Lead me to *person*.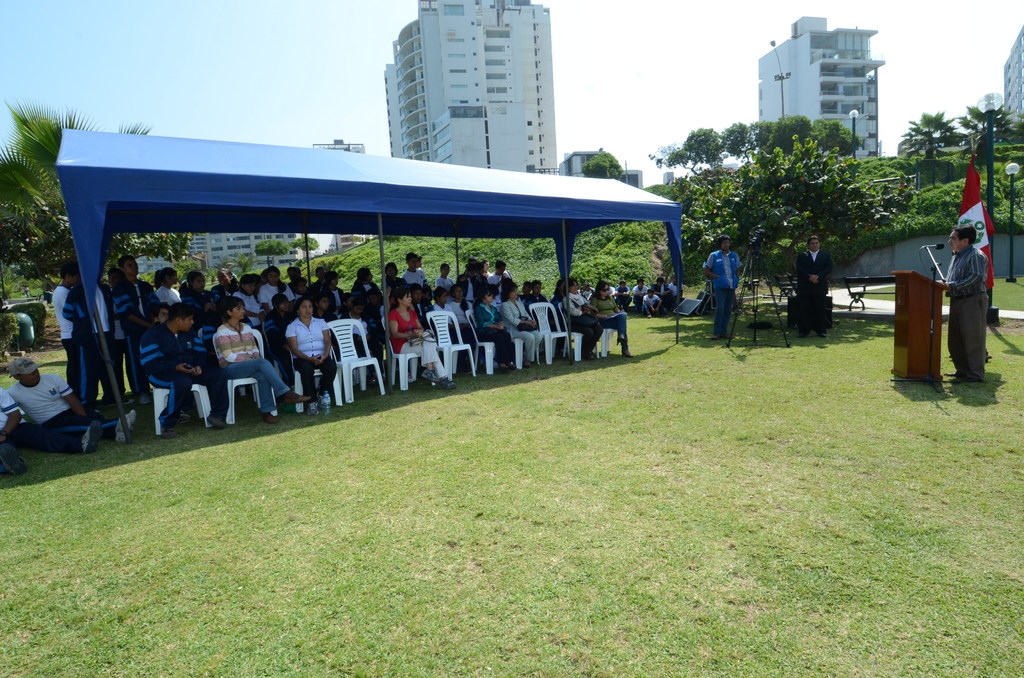
Lead to [944, 197, 999, 388].
